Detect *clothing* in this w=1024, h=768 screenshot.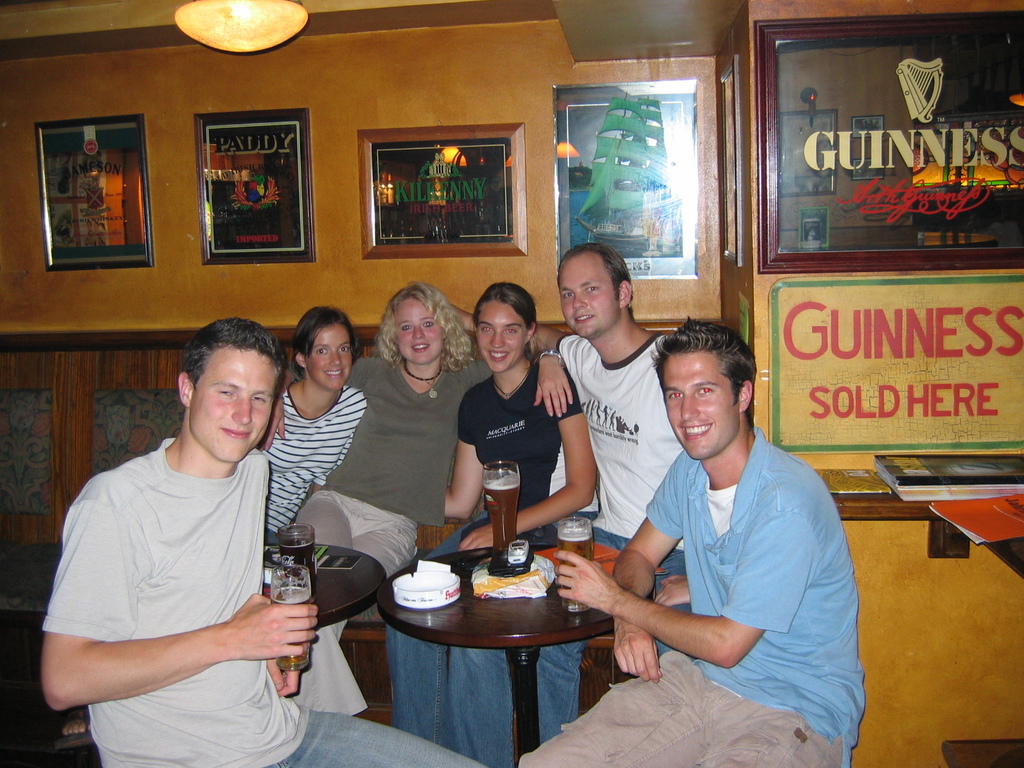
Detection: (x1=381, y1=358, x2=583, y2=767).
